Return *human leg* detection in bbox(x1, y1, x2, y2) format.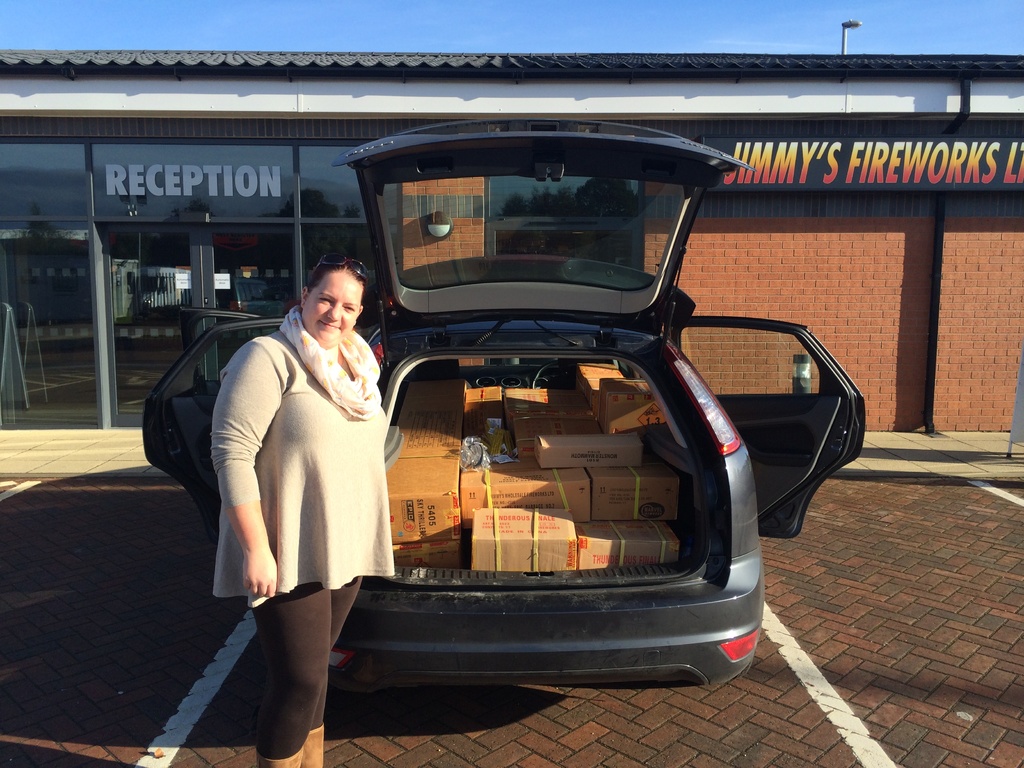
bbox(244, 550, 321, 767).
